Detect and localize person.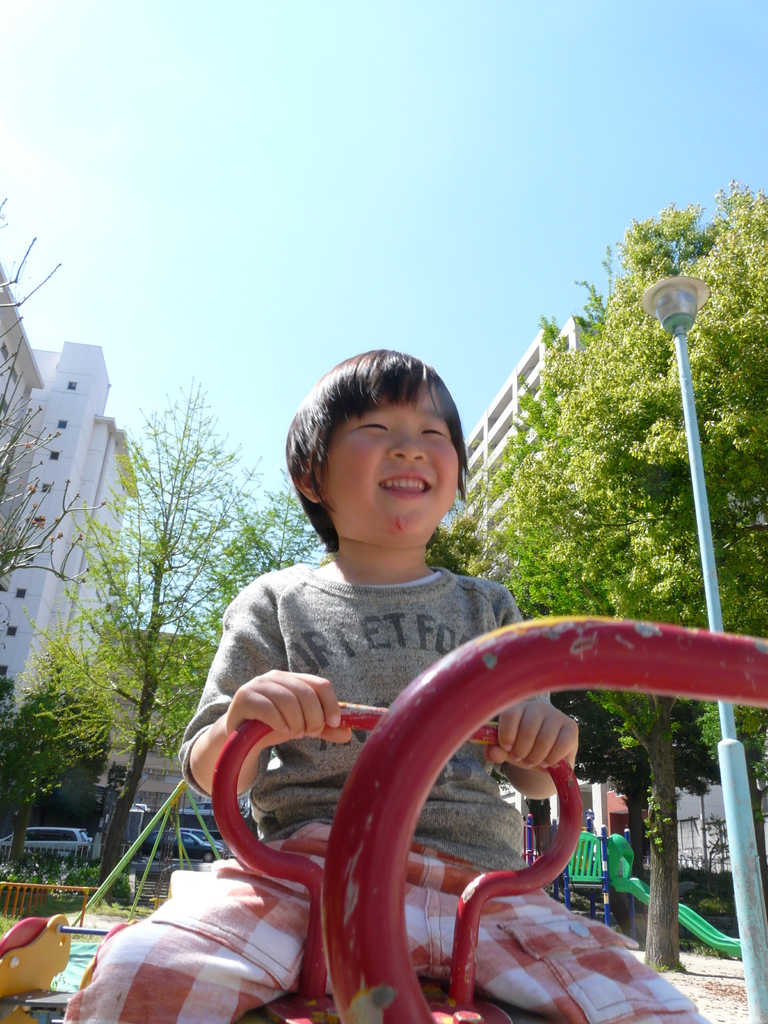
Localized at 200/348/670/954.
